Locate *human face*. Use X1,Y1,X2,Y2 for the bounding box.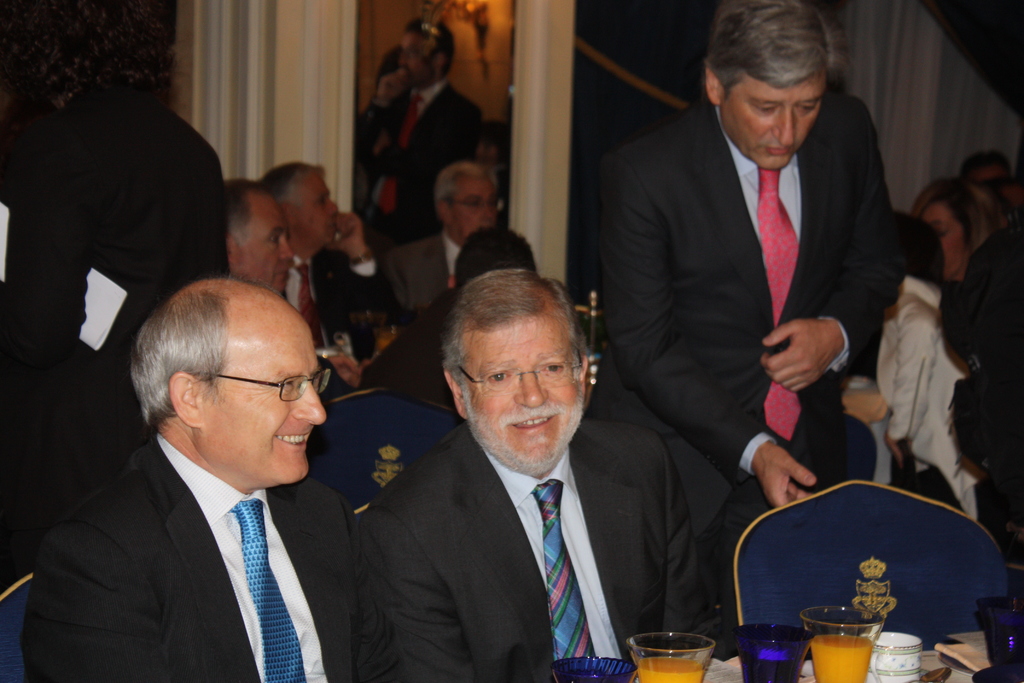
403,37,433,85.
